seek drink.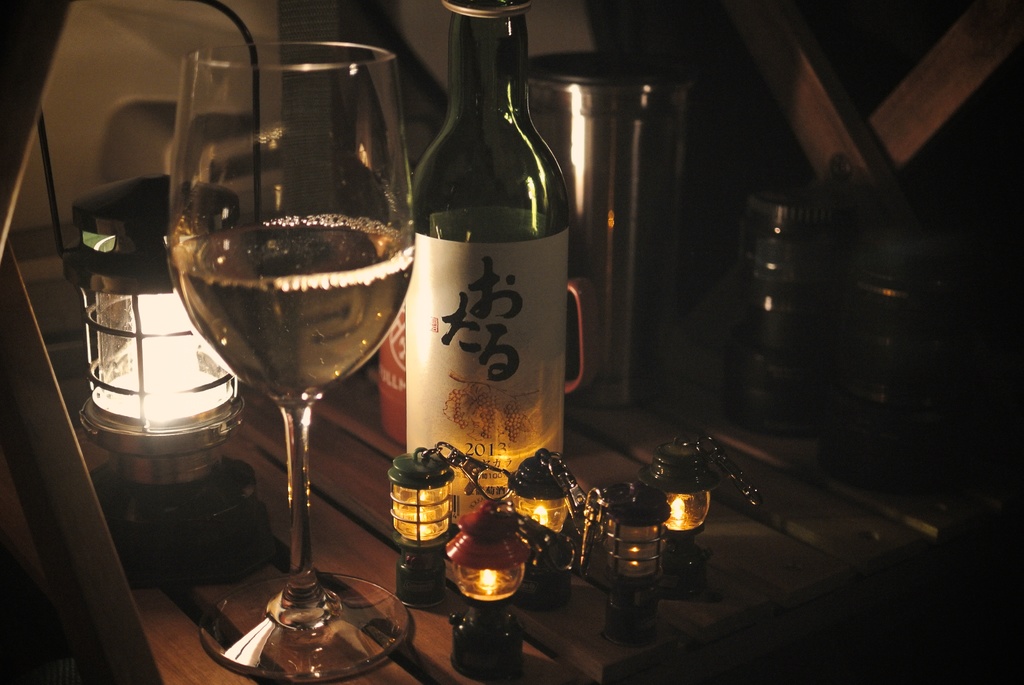
detection(164, 213, 415, 400).
